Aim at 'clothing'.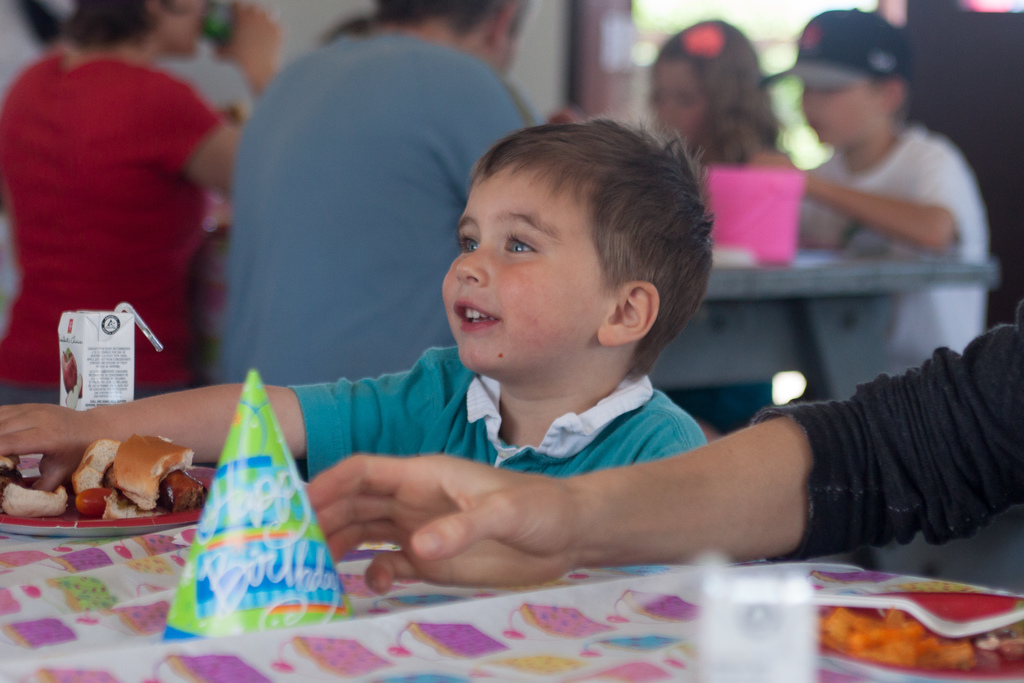
Aimed at detection(776, 120, 1002, 415).
